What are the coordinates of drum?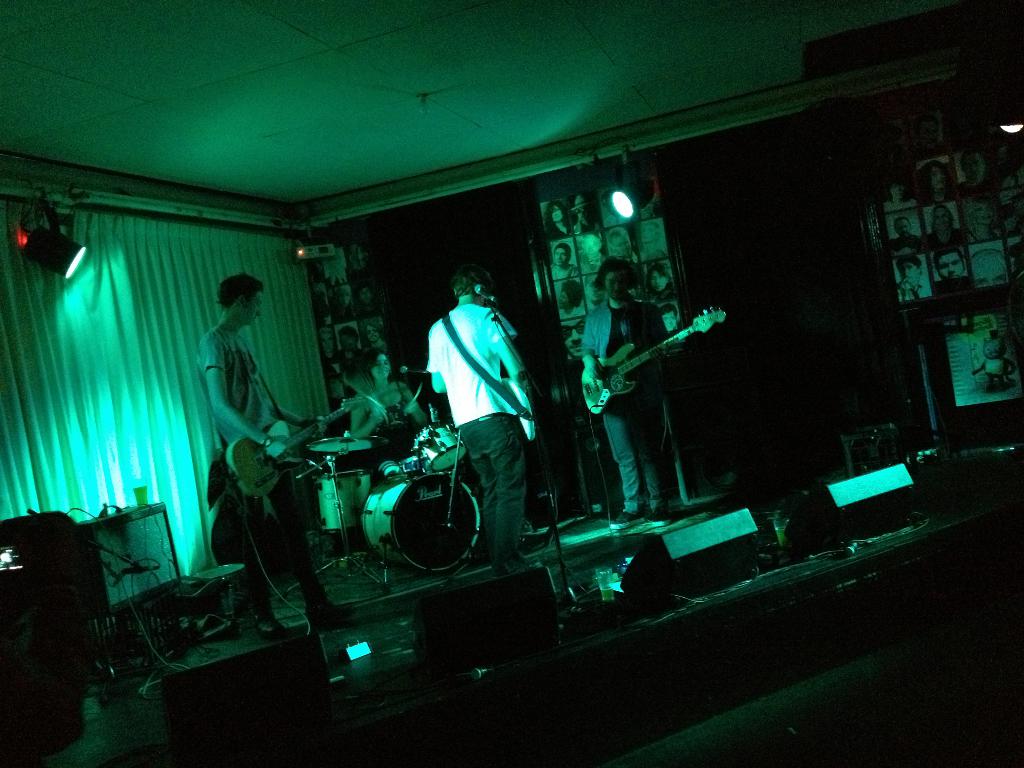
<region>411, 422, 467, 471</region>.
